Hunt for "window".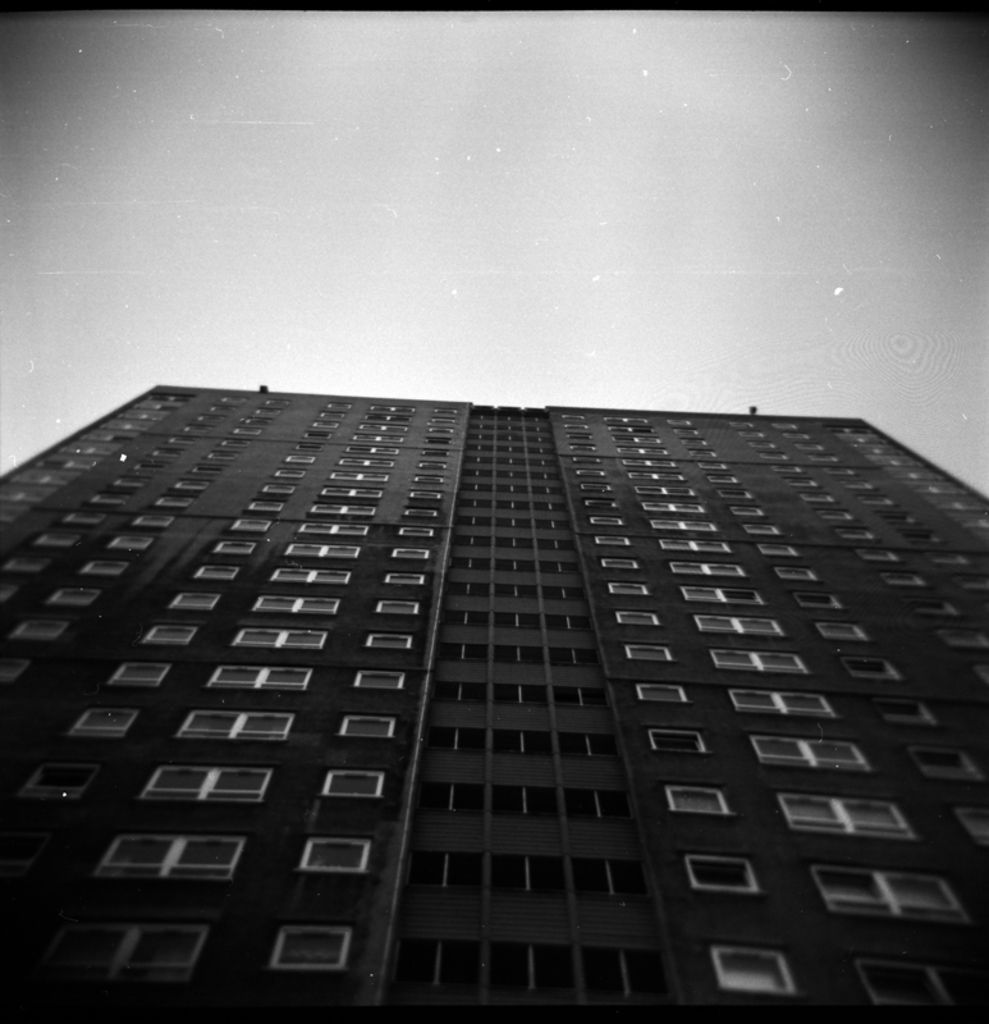
Hunted down at x1=270, y1=566, x2=351, y2=584.
